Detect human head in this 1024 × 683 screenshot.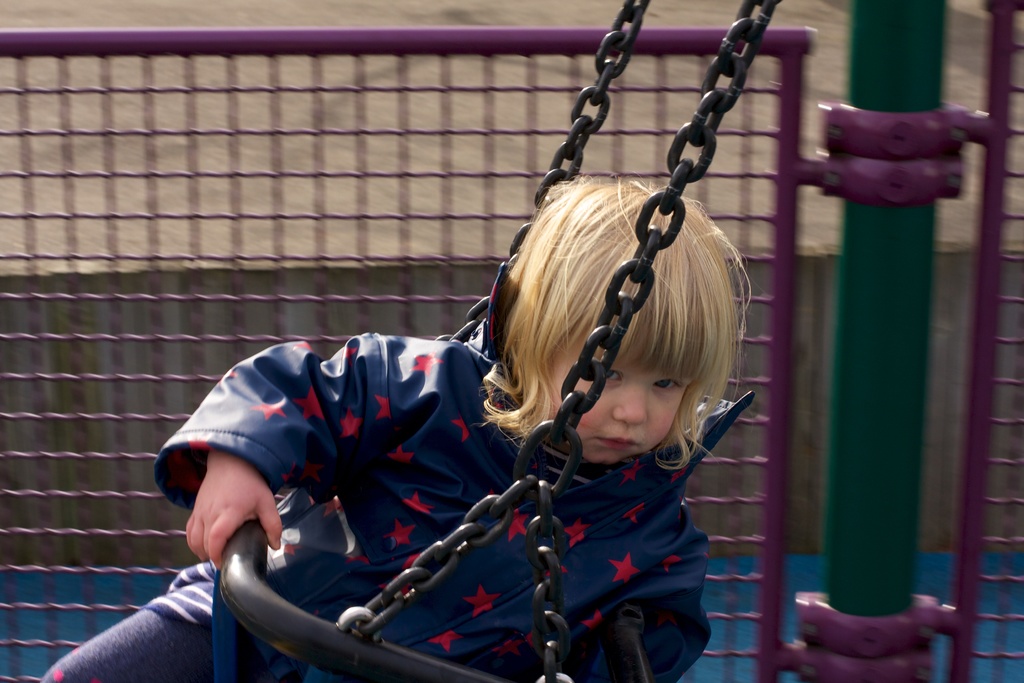
Detection: left=493, top=172, right=744, bottom=480.
